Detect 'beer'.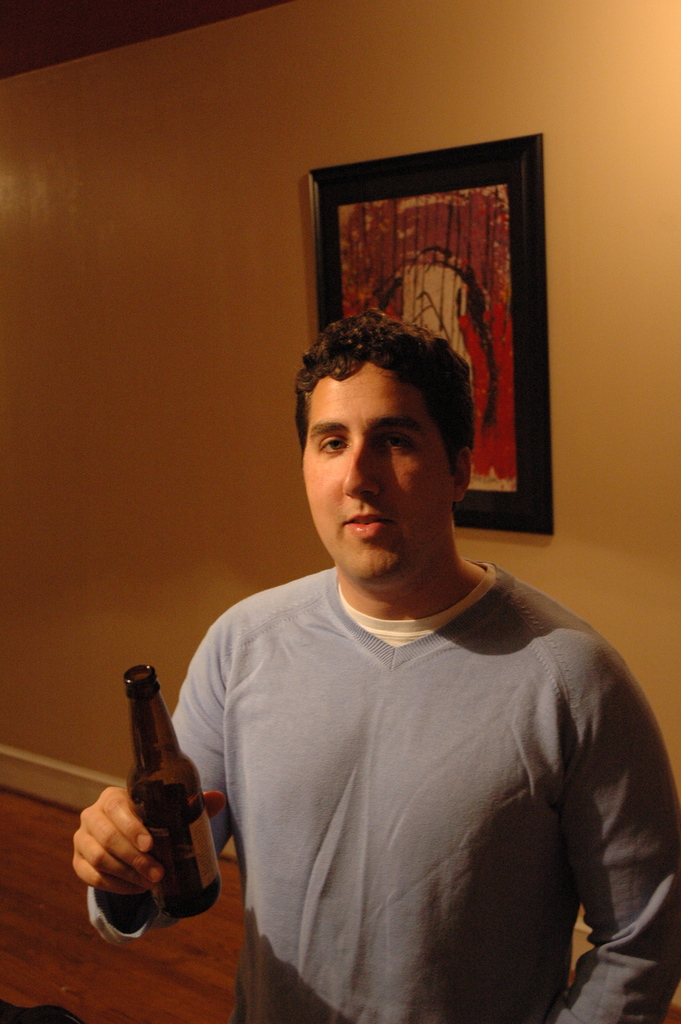
Detected at box(144, 840, 224, 916).
